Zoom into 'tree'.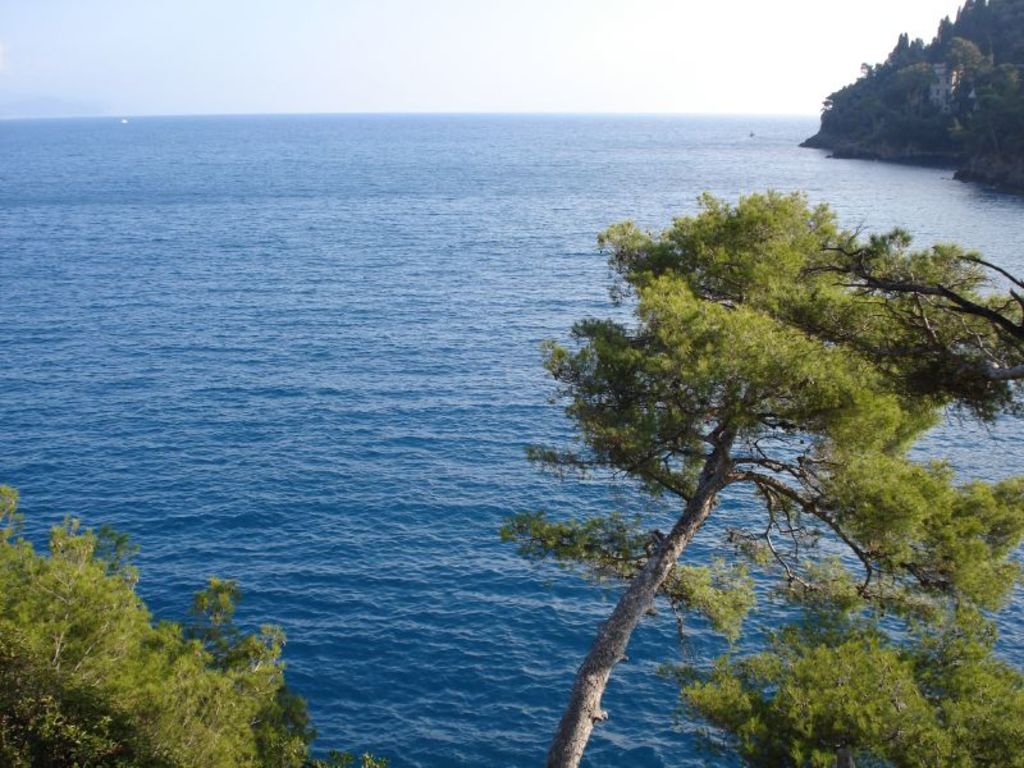
Zoom target: box=[365, 122, 992, 751].
